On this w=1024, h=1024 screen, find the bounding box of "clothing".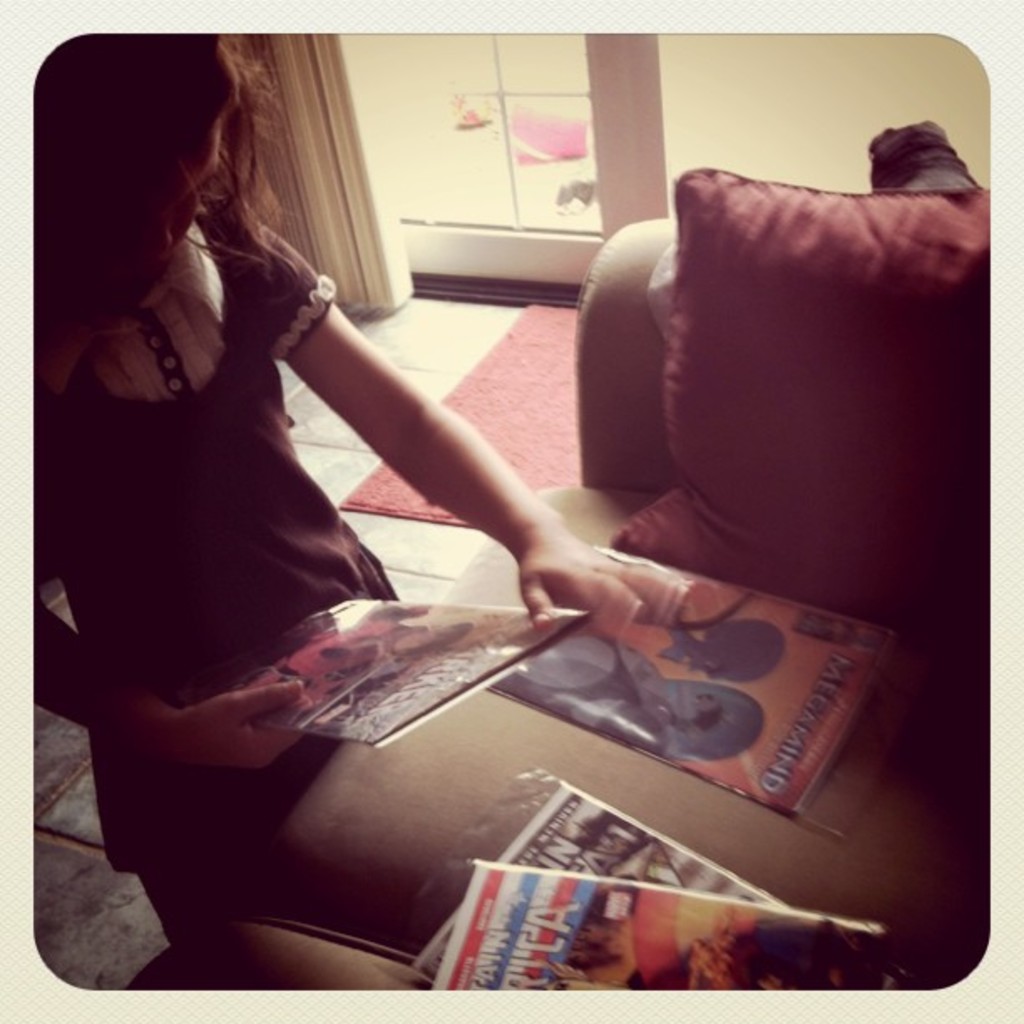
Bounding box: {"left": 23, "top": 196, "right": 413, "bottom": 877}.
